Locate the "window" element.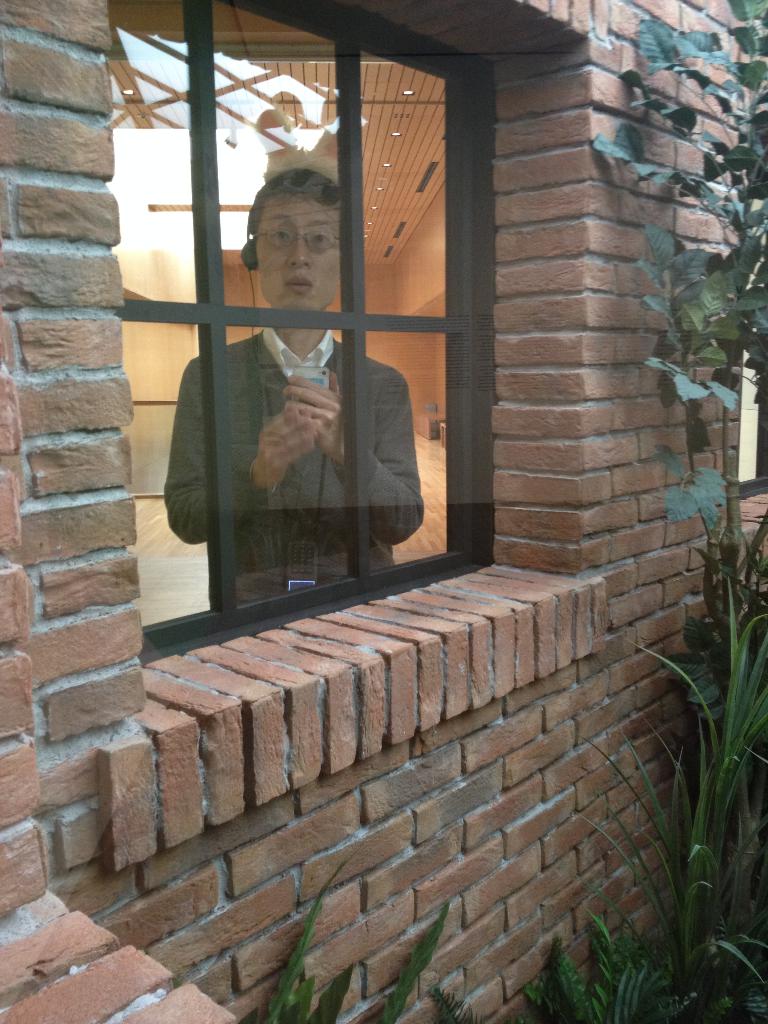
Element bbox: x1=132 y1=33 x2=592 y2=844.
